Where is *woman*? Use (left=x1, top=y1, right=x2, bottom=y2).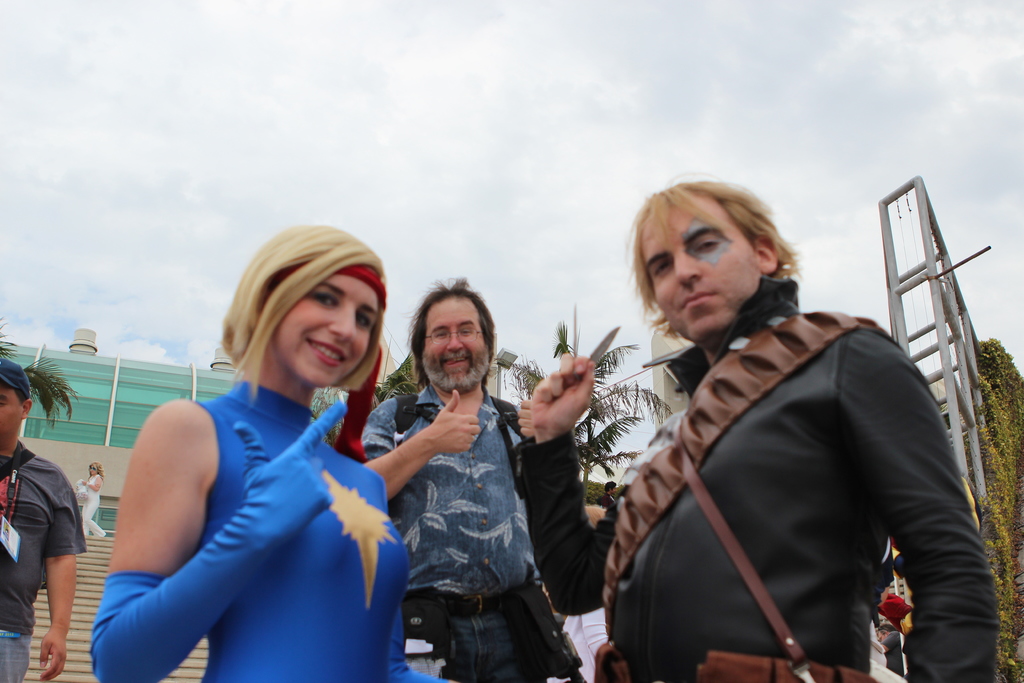
(left=83, top=462, right=105, bottom=541).
